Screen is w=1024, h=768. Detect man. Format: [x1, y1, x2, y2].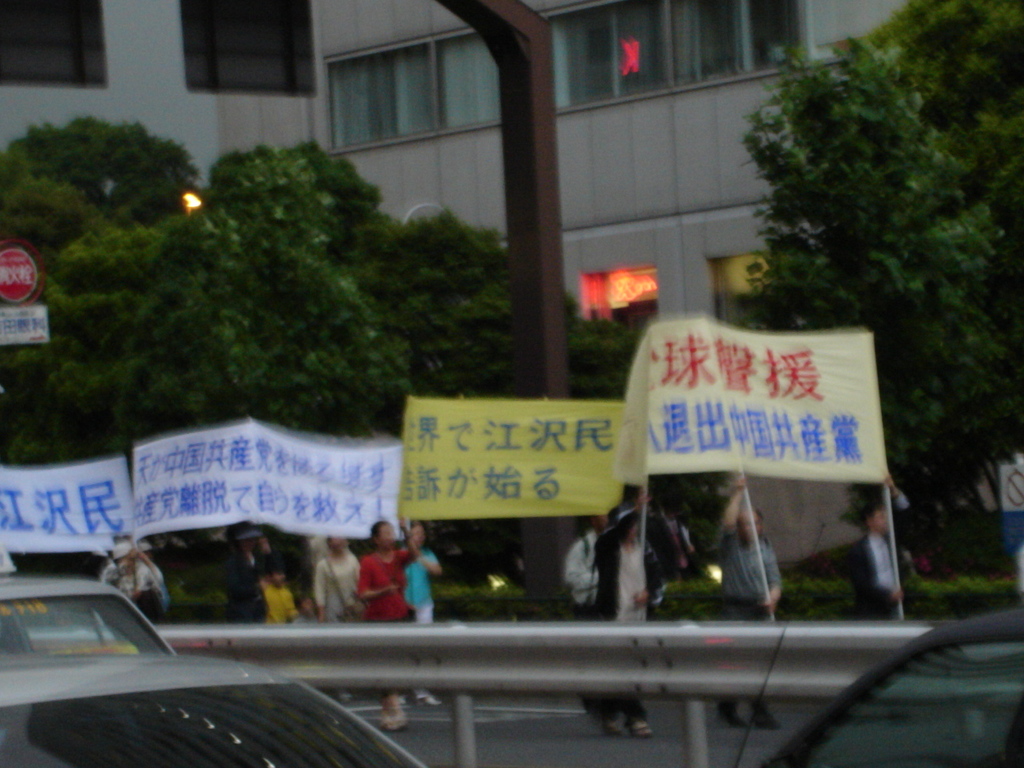
[850, 466, 917, 614].
